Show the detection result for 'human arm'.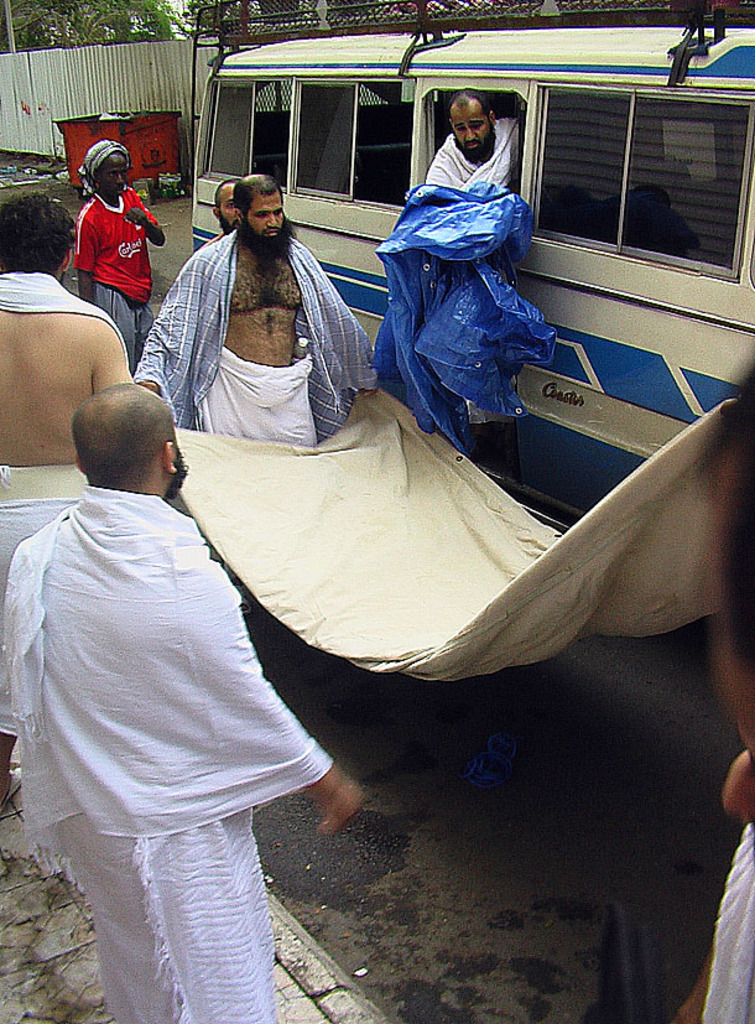
[left=179, top=542, right=358, bottom=835].
